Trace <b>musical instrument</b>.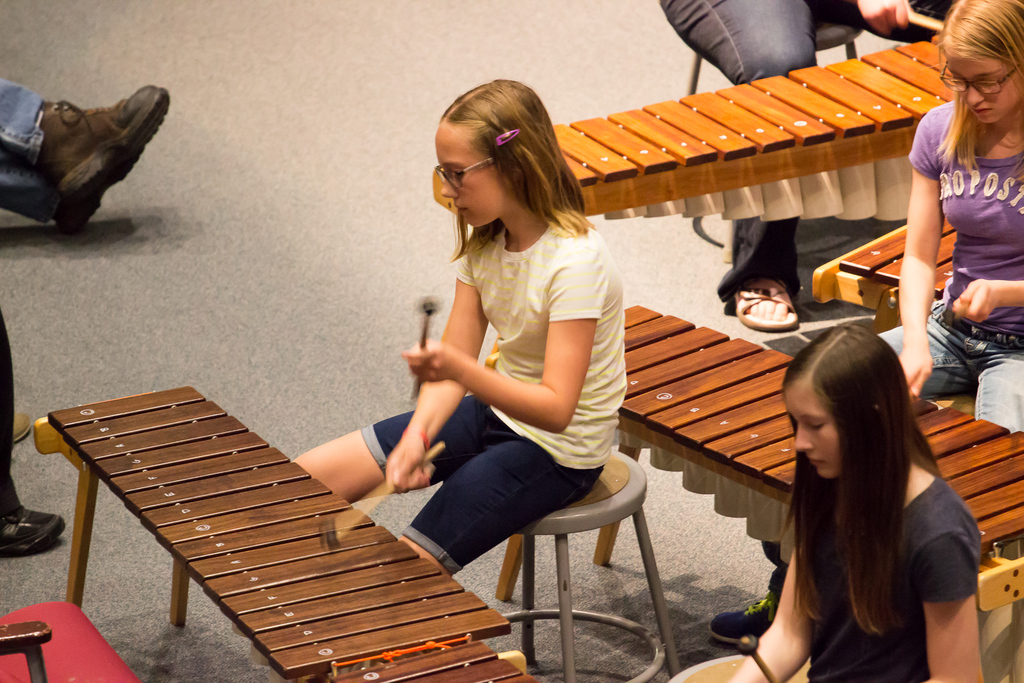
Traced to (44, 384, 512, 682).
